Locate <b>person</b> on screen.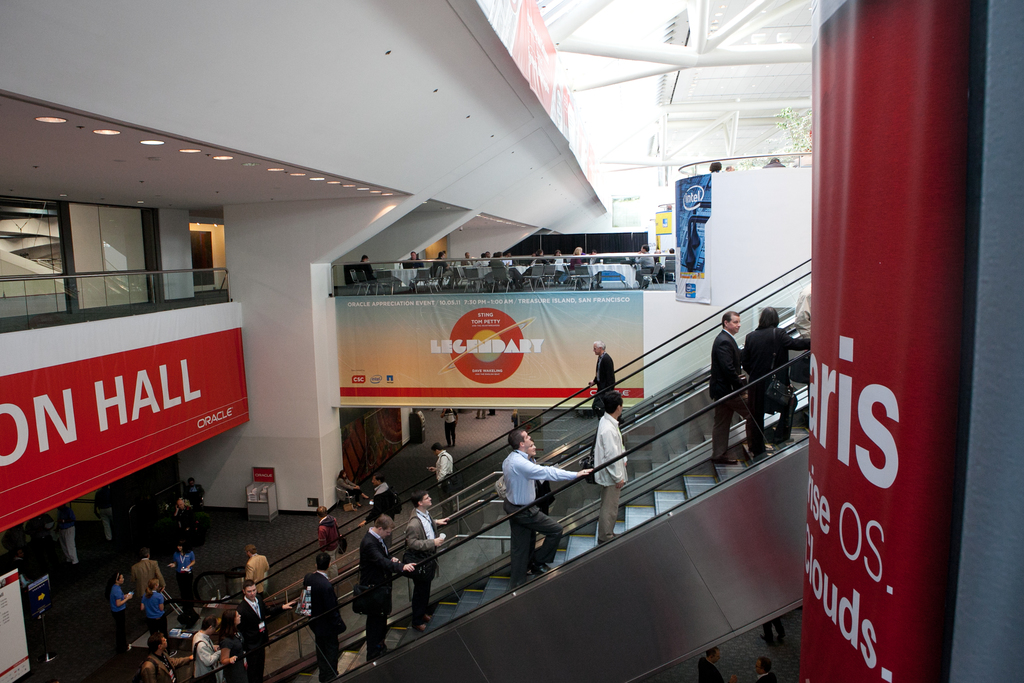
On screen at (500, 427, 594, 577).
